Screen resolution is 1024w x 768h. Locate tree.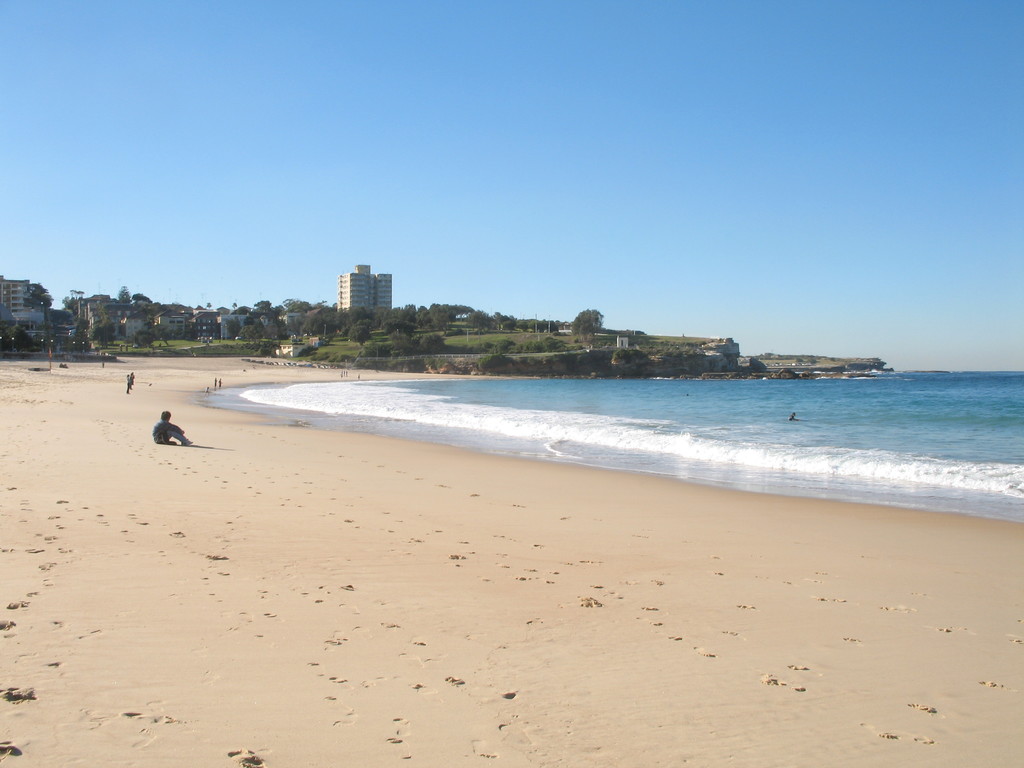
x1=55 y1=285 x2=86 y2=318.
